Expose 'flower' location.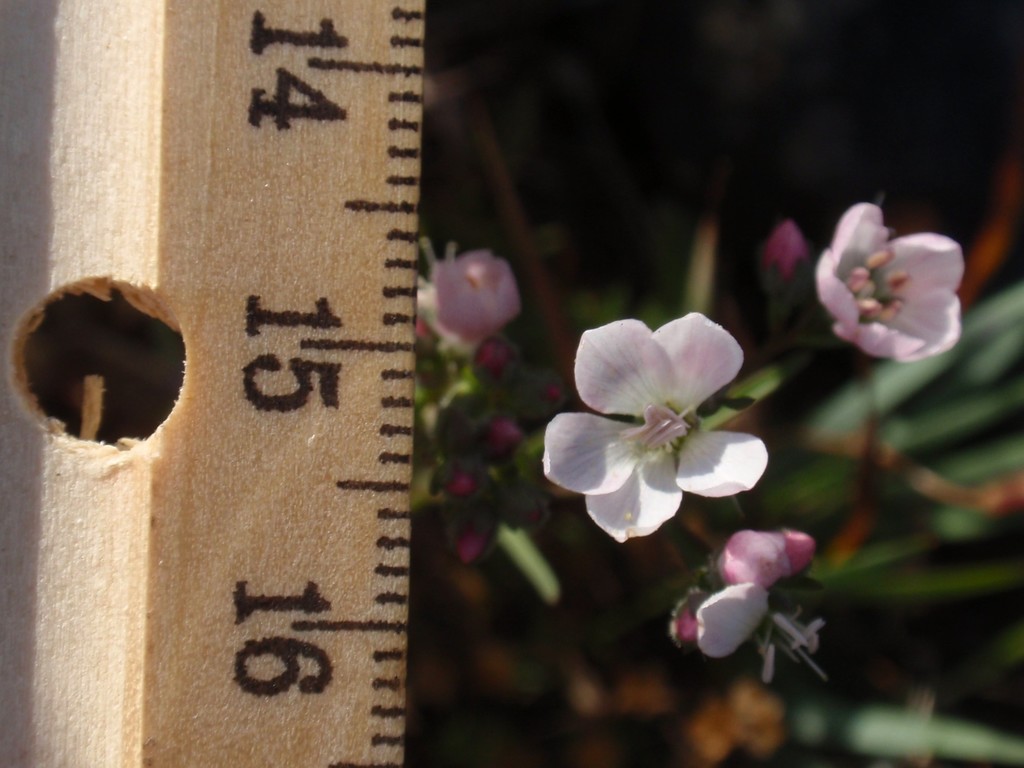
Exposed at {"x1": 474, "y1": 341, "x2": 516, "y2": 383}.
